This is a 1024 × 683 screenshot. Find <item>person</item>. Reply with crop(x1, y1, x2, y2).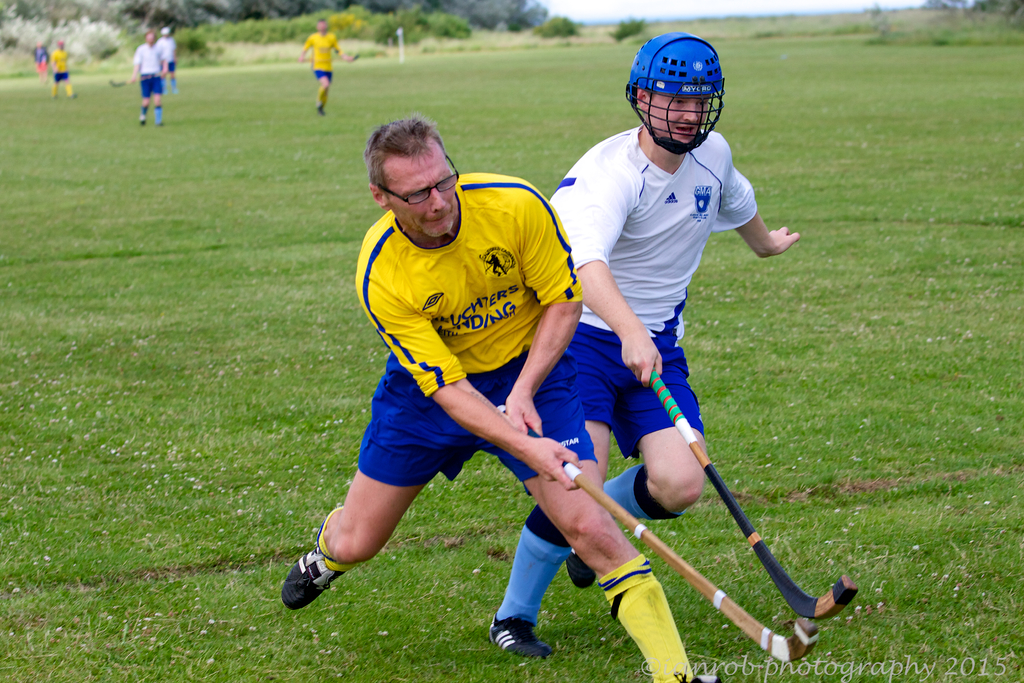
crop(31, 40, 49, 76).
